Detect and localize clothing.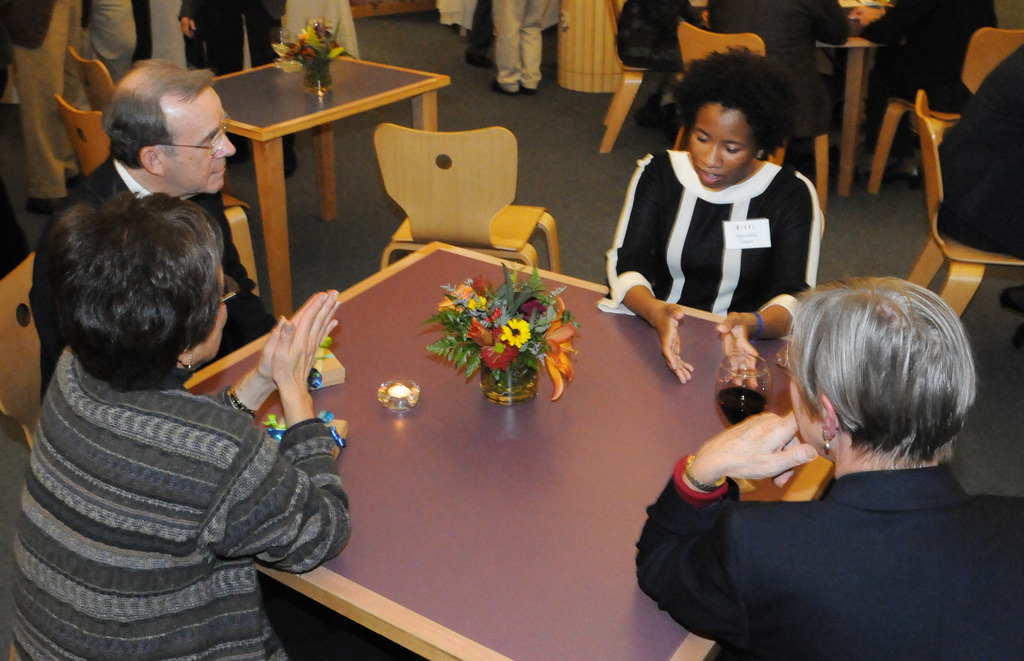
Localized at 708:0:851:78.
